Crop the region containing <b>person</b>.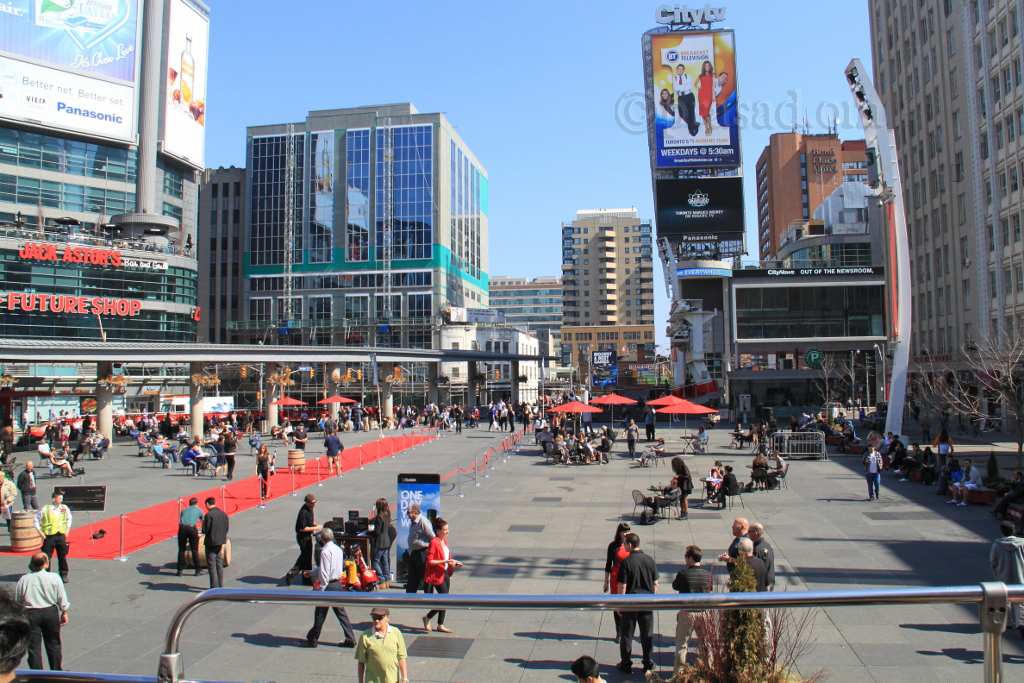
Crop region: [x1=720, y1=524, x2=752, y2=582].
